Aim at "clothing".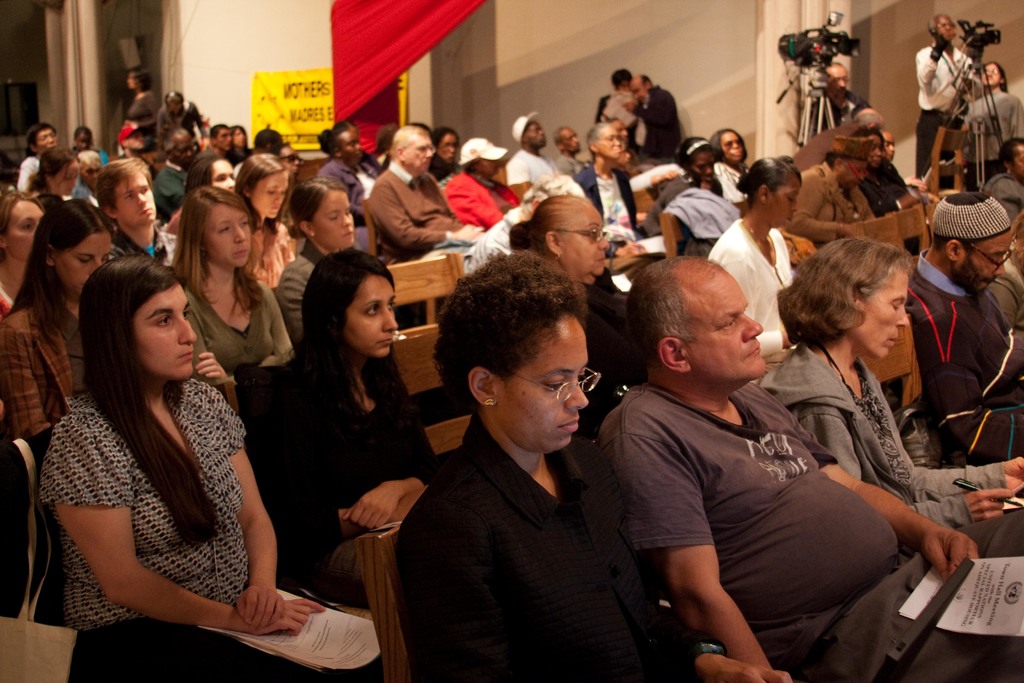
Aimed at left=910, top=39, right=975, bottom=174.
